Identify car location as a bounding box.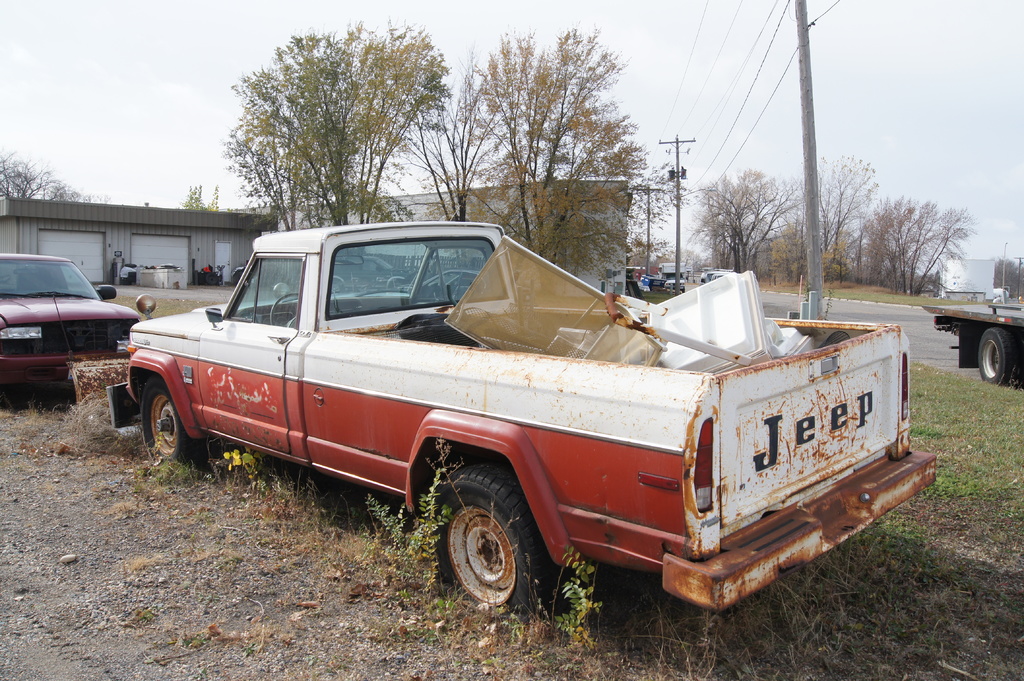
locate(121, 220, 937, 625).
